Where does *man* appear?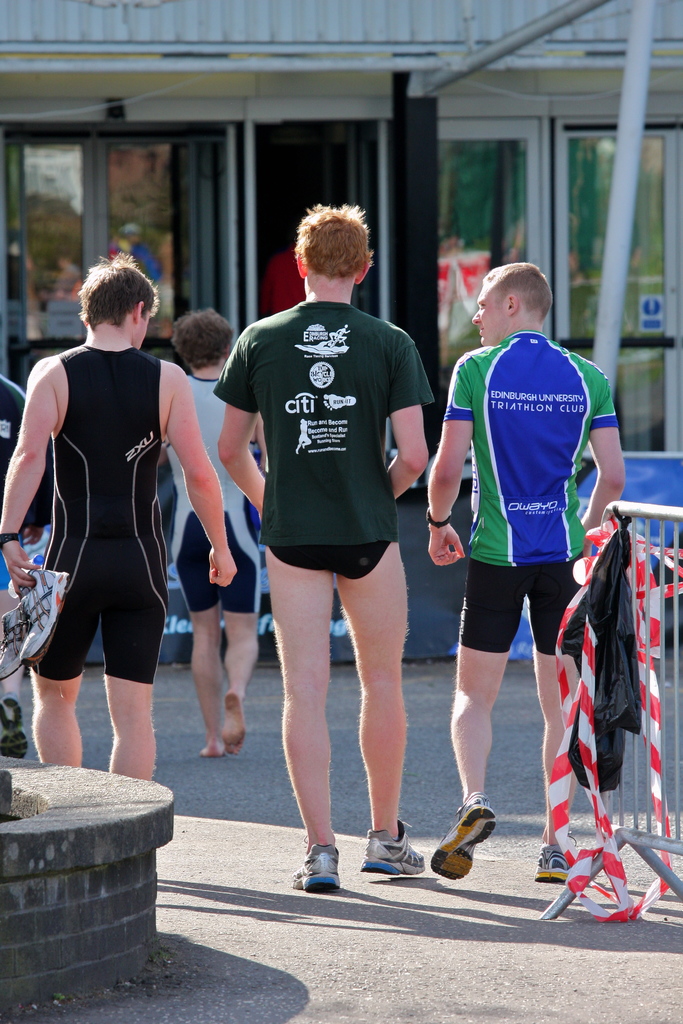
Appears at bbox=[217, 204, 434, 886].
